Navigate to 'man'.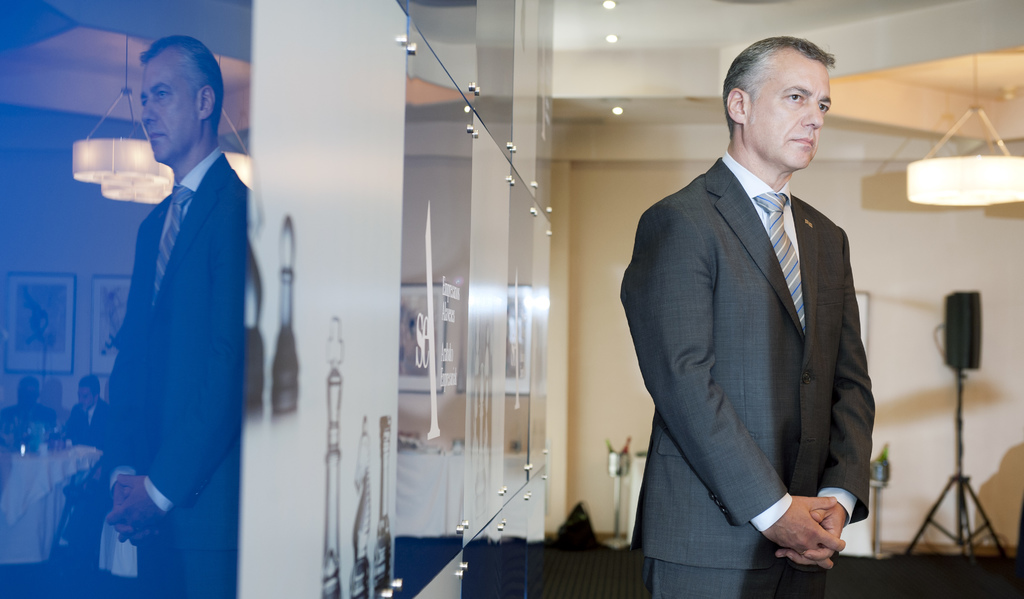
Navigation target: <region>0, 377, 58, 446</region>.
